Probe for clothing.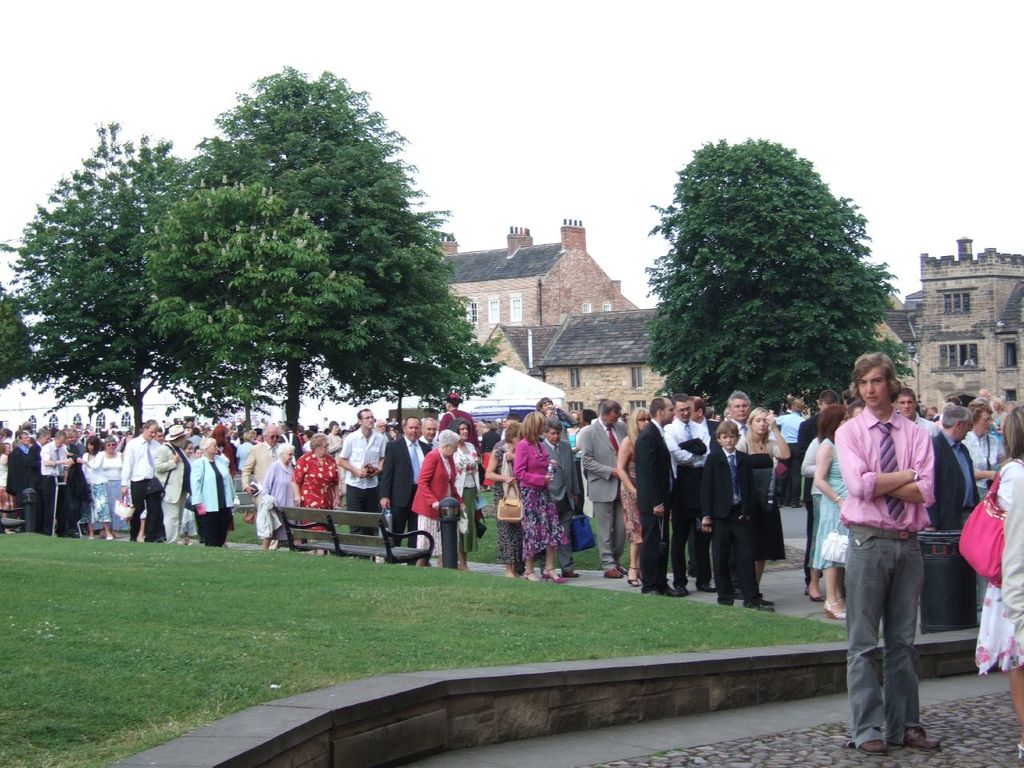
Probe result: {"left": 326, "top": 430, "right": 346, "bottom": 458}.
